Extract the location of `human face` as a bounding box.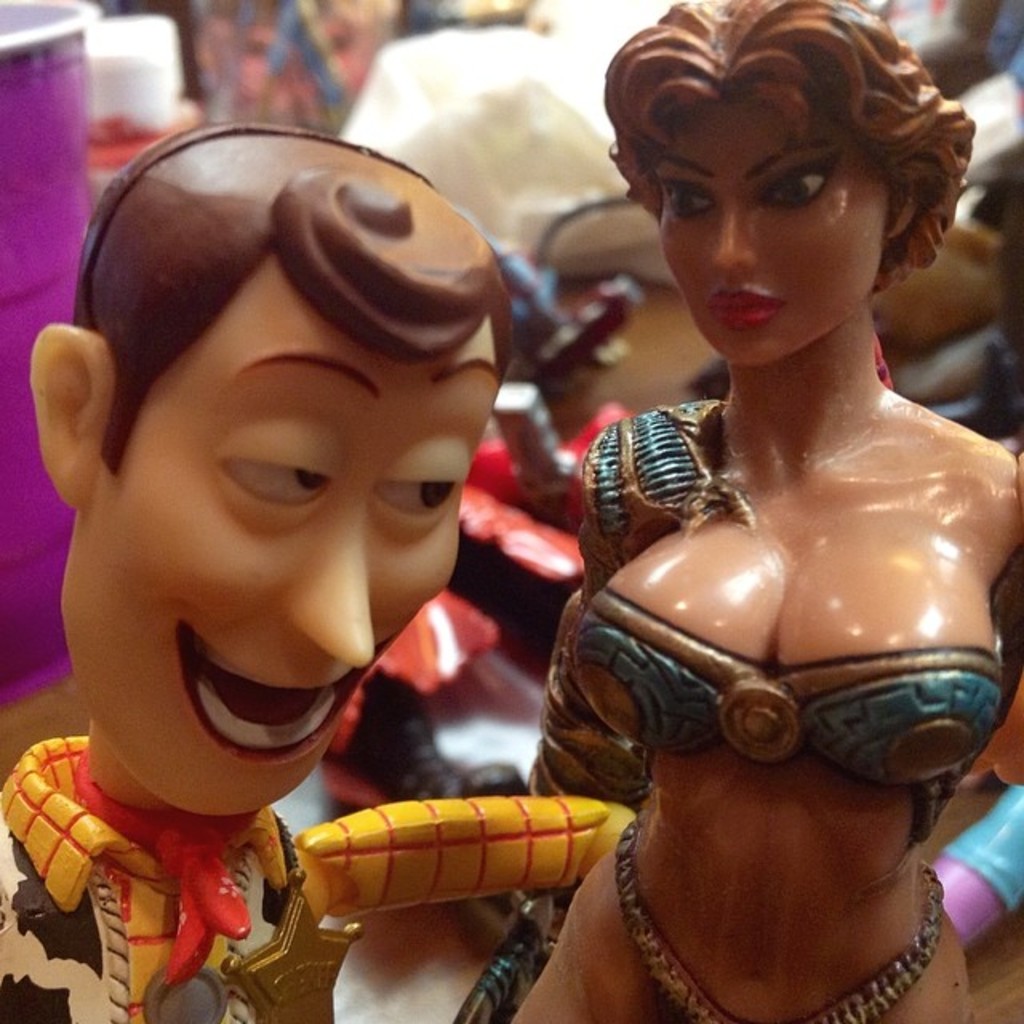
pyautogui.locateOnScreen(658, 104, 894, 373).
